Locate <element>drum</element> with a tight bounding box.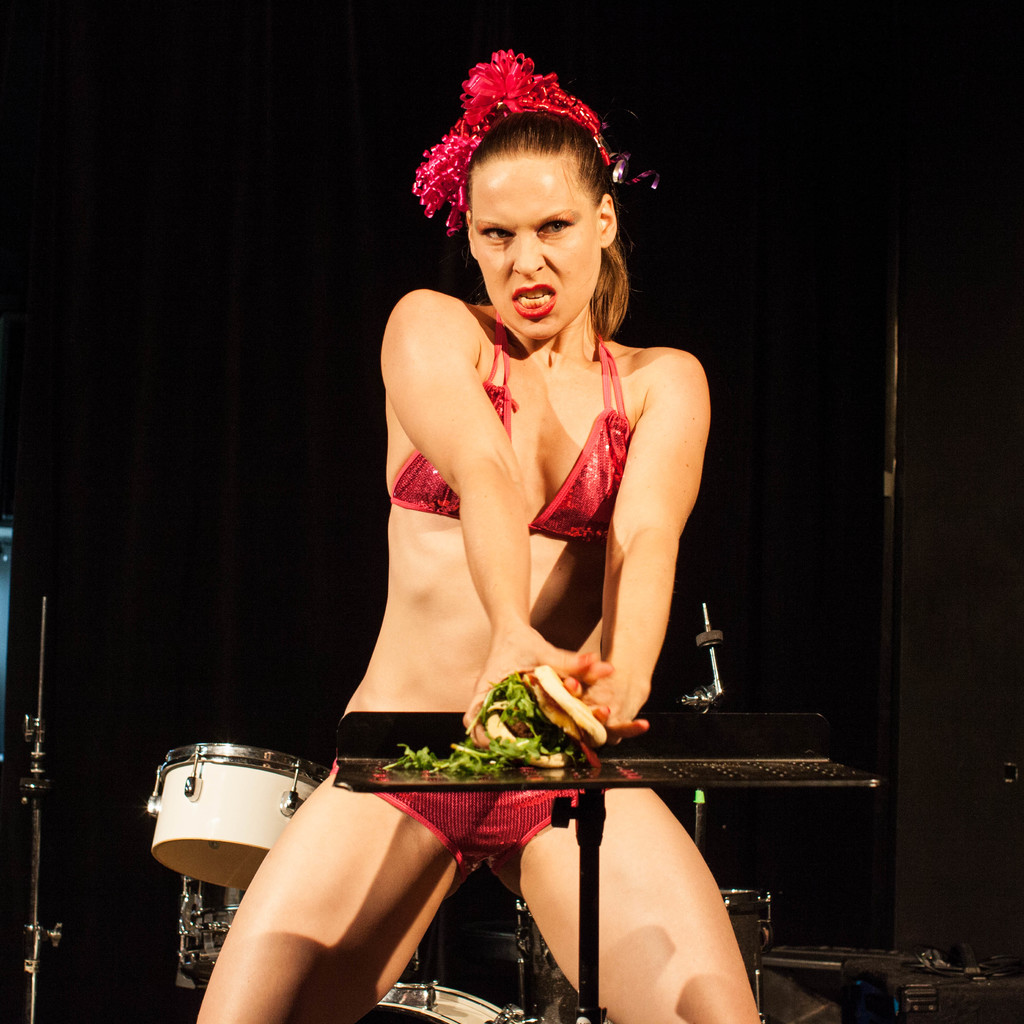
156,741,331,892.
